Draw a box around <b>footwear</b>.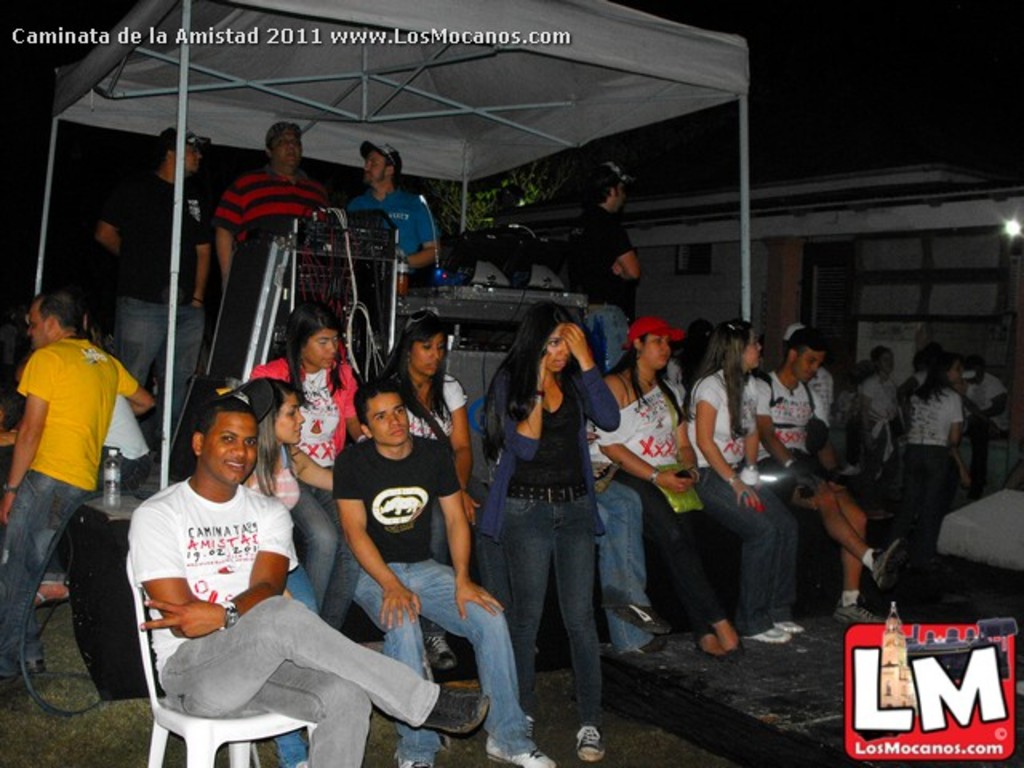
(left=424, top=634, right=464, bottom=670).
